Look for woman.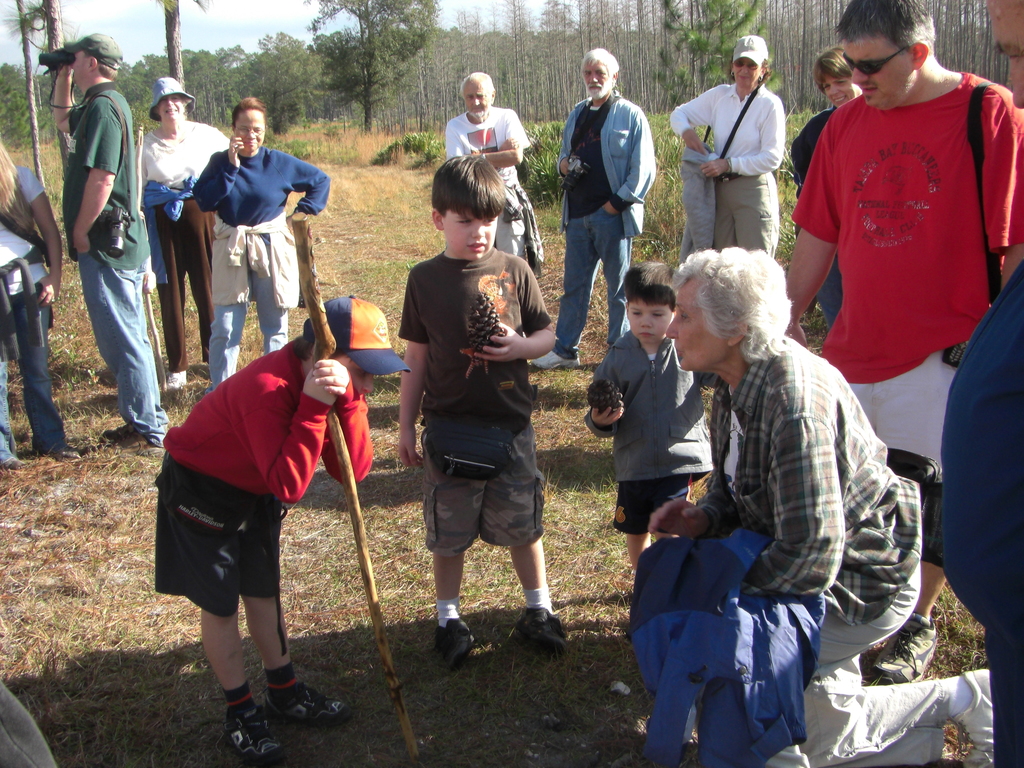
Found: (790,46,865,333).
